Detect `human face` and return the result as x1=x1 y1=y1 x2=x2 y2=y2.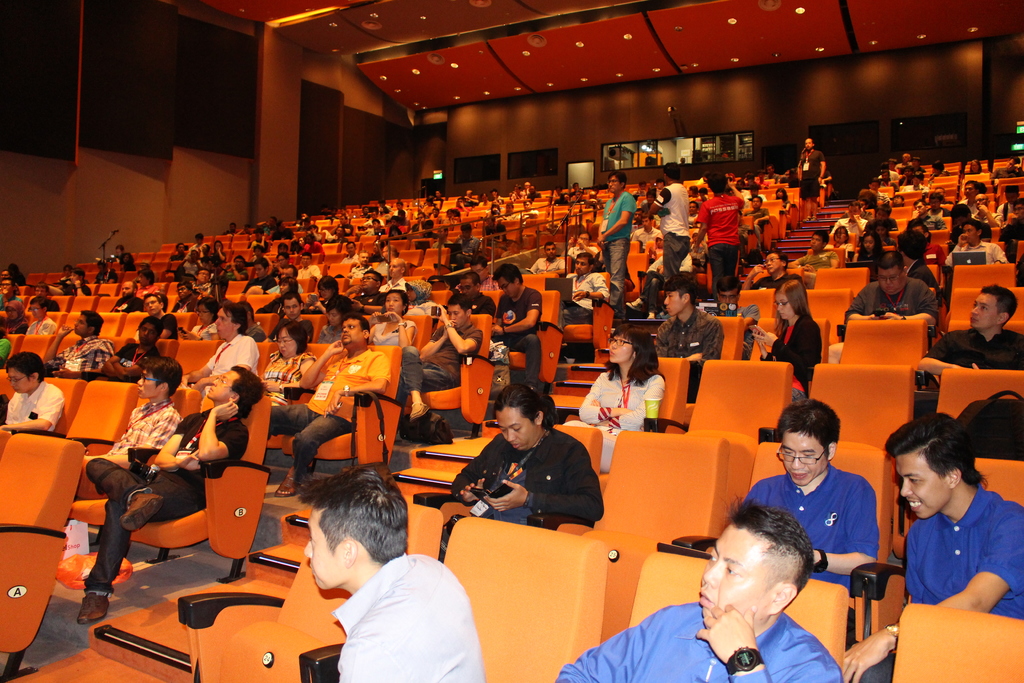
x1=138 y1=371 x2=161 y2=401.
